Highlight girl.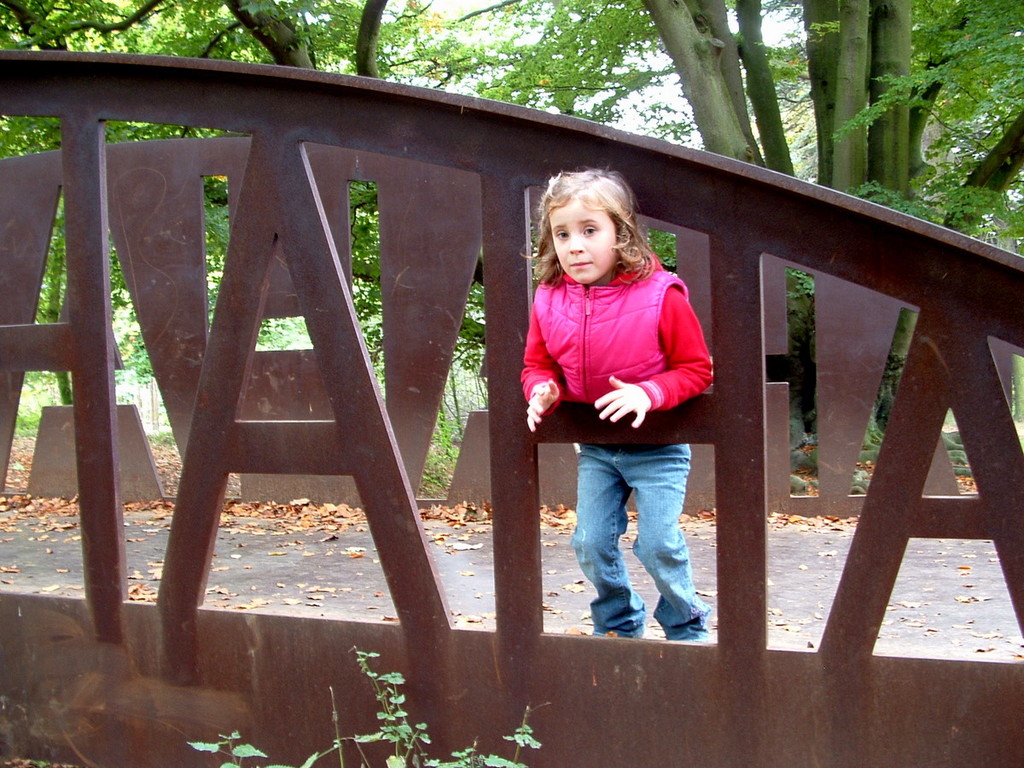
Highlighted region: region(521, 172, 713, 641).
